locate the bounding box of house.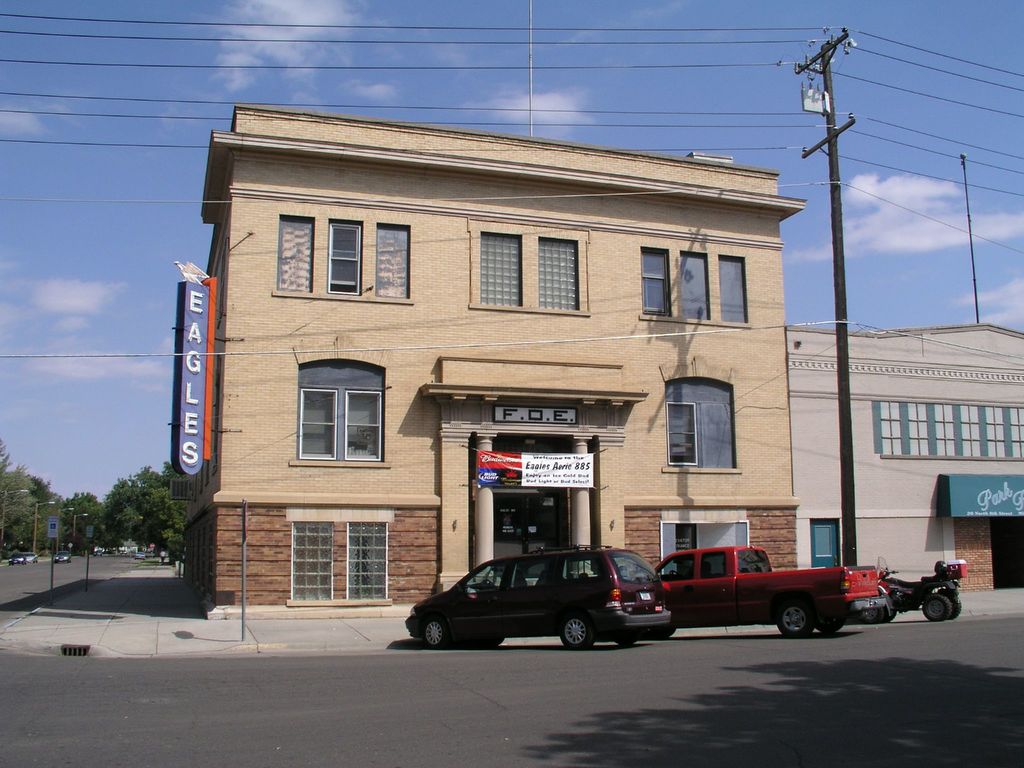
Bounding box: 785,318,1023,607.
